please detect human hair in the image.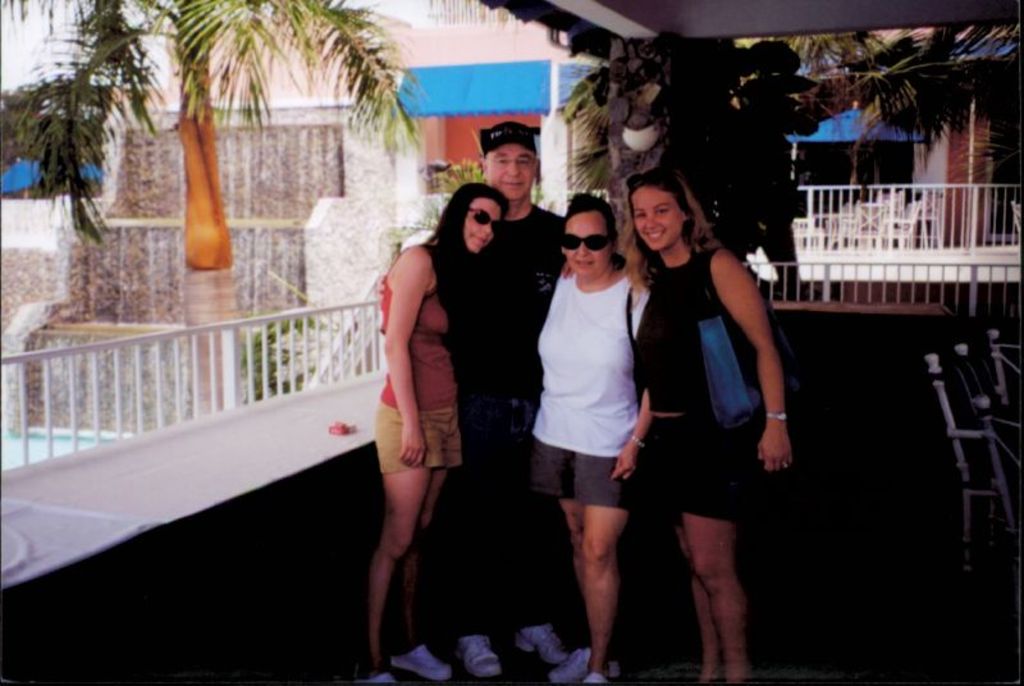
<bbox>625, 164, 719, 278</bbox>.
